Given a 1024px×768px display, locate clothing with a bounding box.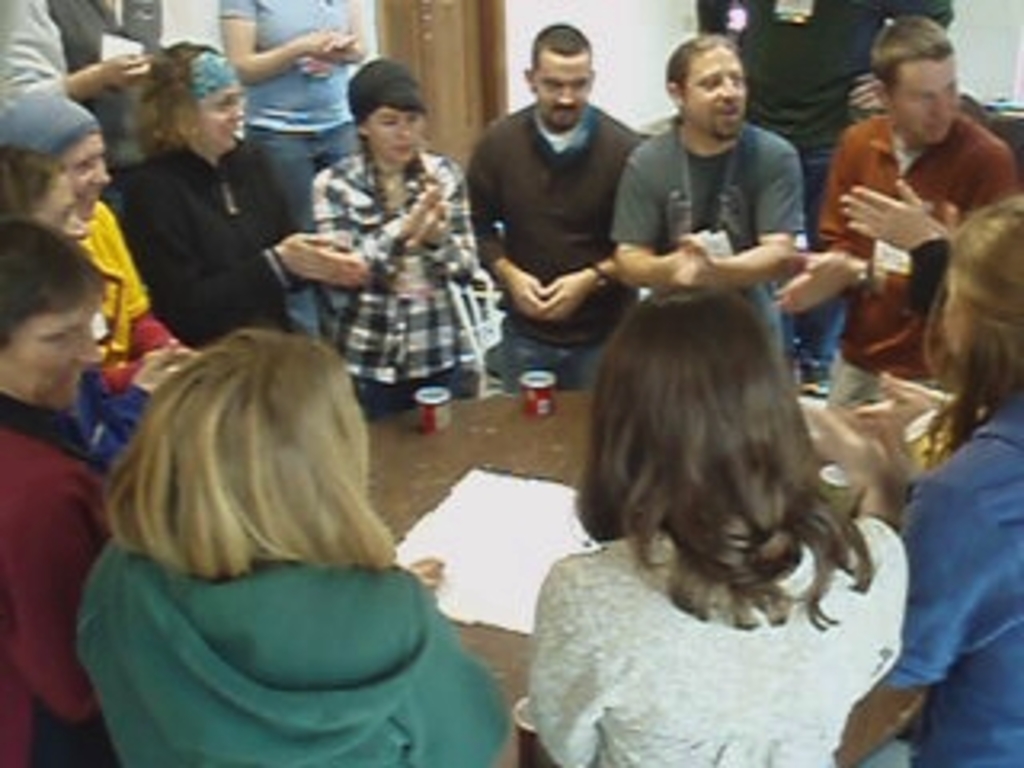
Located: [x1=0, y1=0, x2=176, y2=134].
